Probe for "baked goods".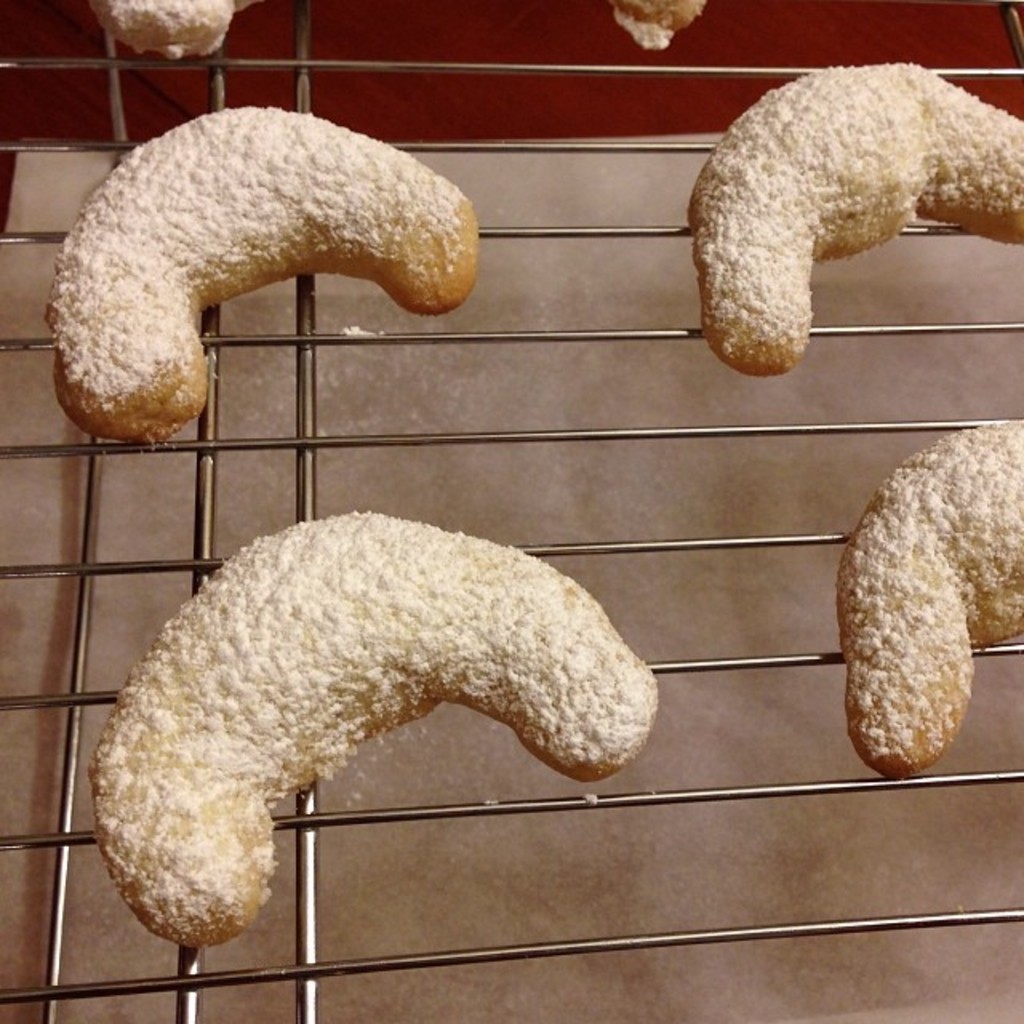
Probe result: {"left": 53, "top": 98, "right": 475, "bottom": 446}.
